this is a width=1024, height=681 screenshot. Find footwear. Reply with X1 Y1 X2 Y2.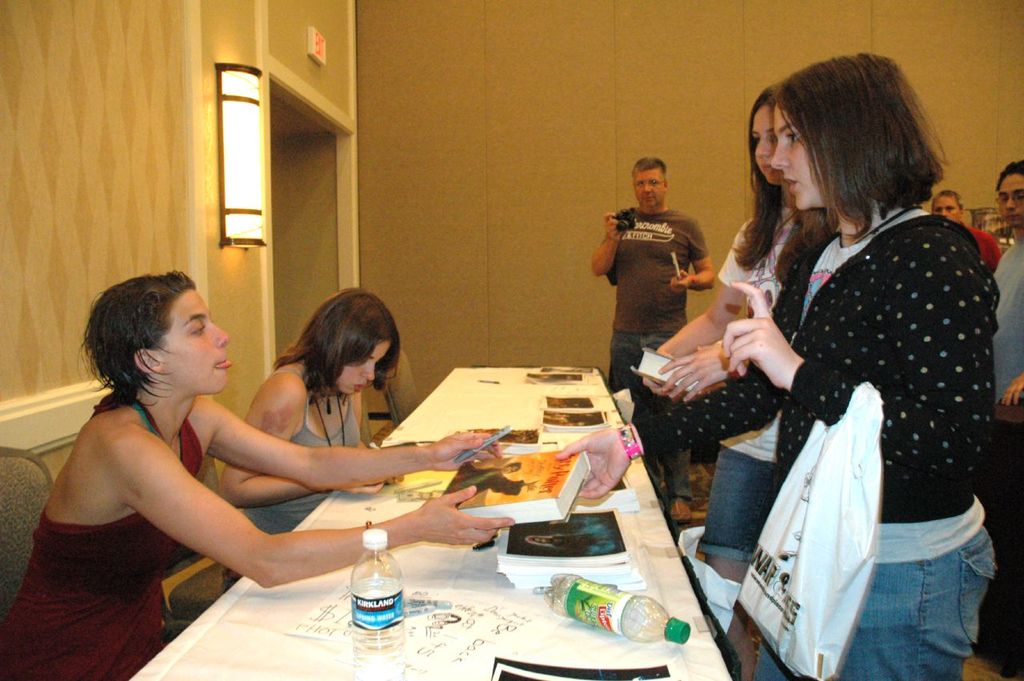
669 495 690 519.
